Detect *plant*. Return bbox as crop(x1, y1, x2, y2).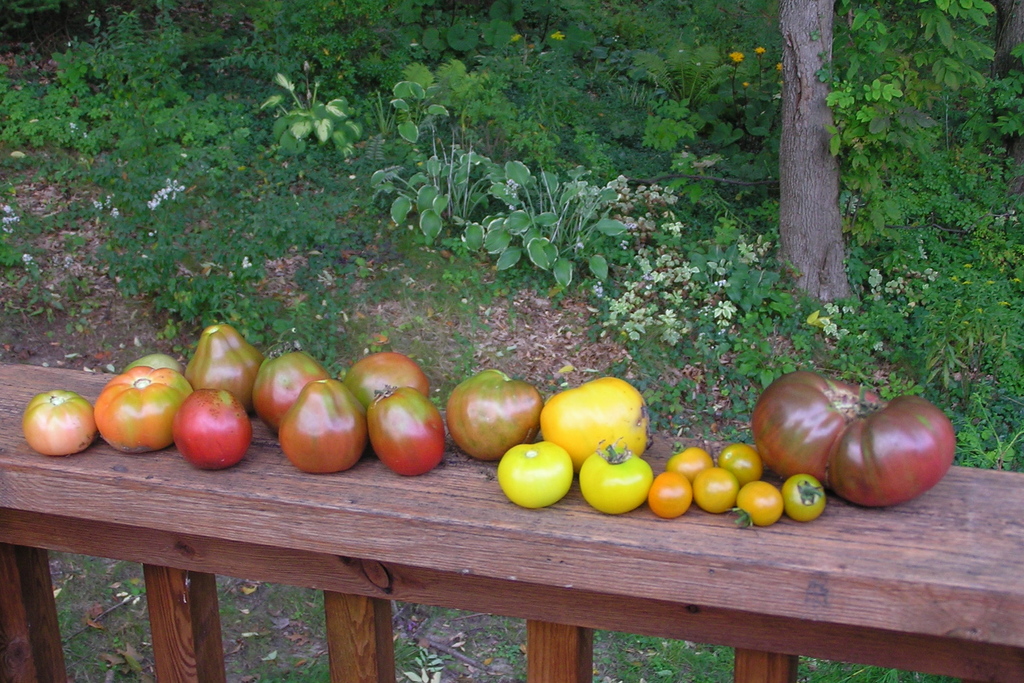
crop(243, 55, 381, 180).
